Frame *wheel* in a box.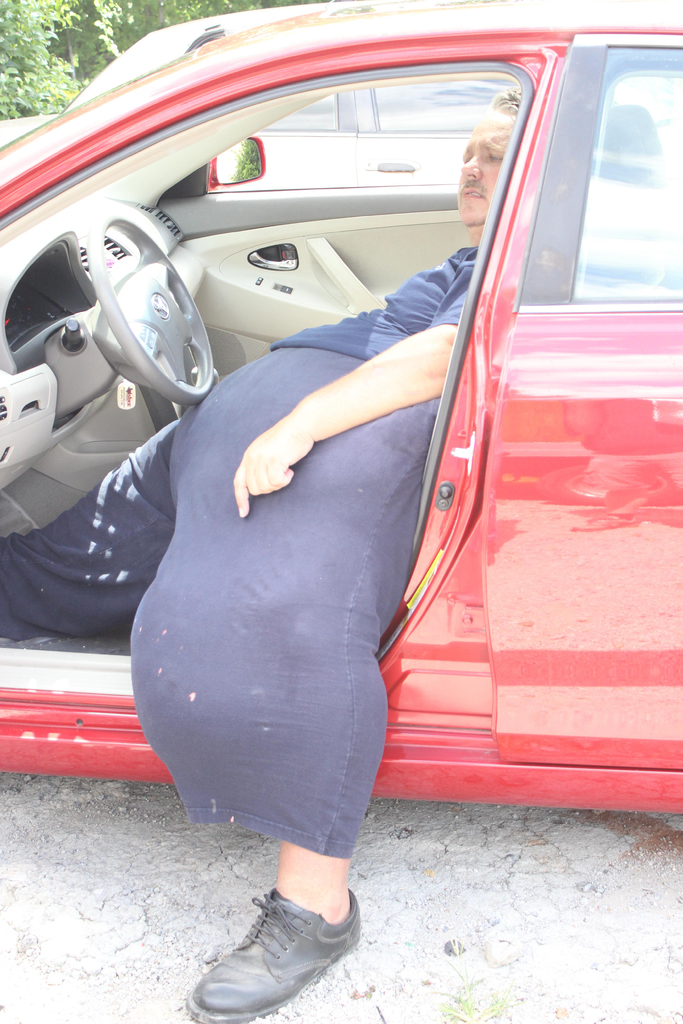
{"left": 97, "top": 216, "right": 213, "bottom": 409}.
